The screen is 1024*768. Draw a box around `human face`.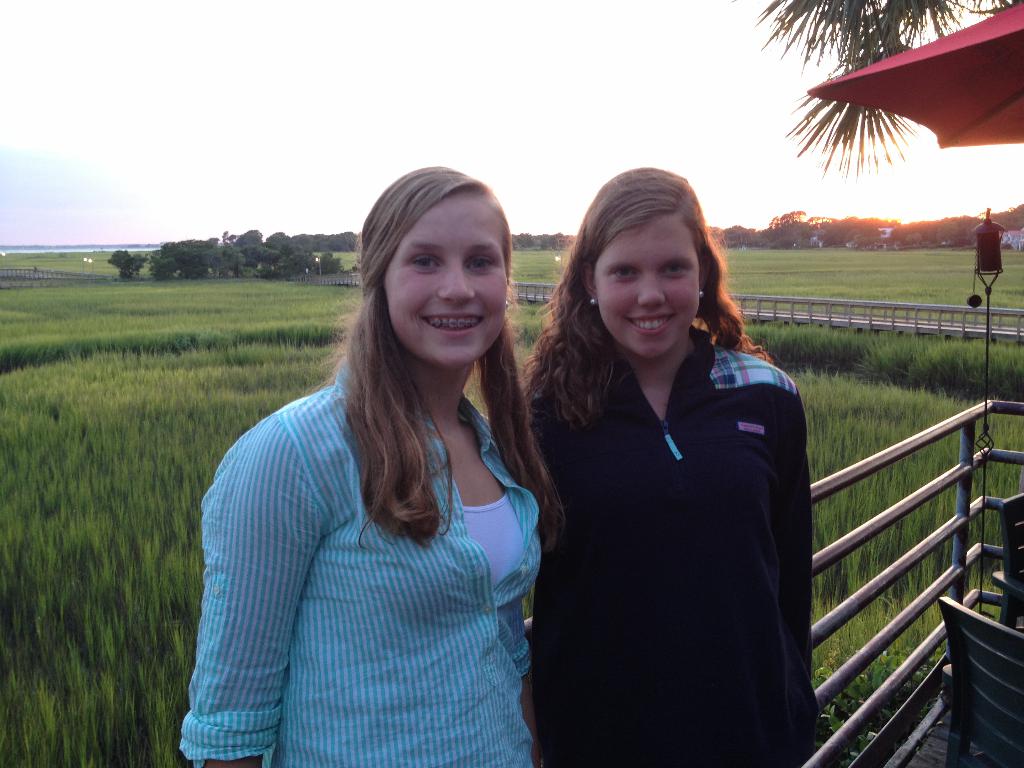
{"x1": 598, "y1": 222, "x2": 694, "y2": 361}.
